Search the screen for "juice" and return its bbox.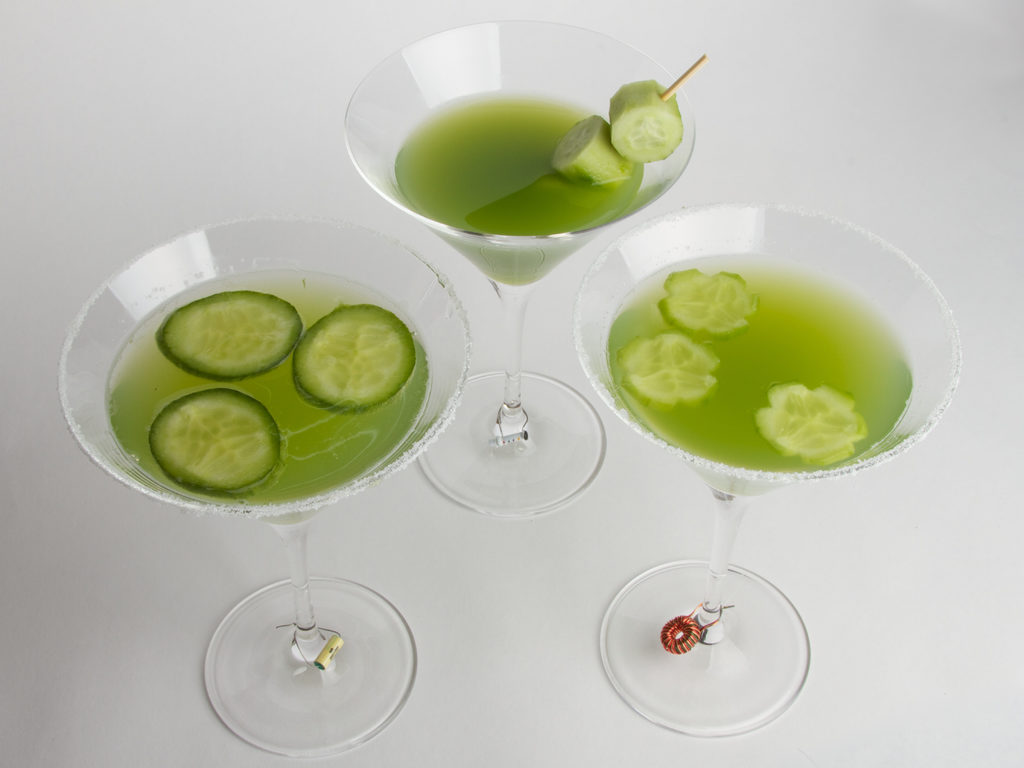
Found: 579:205:946:615.
